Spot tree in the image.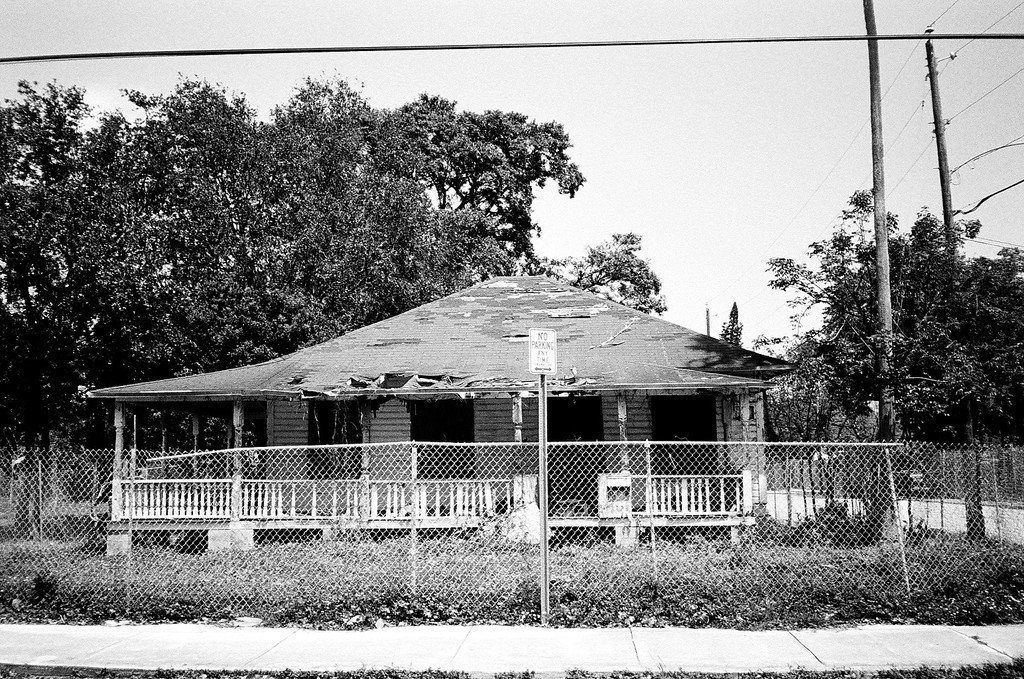
tree found at bbox=(722, 298, 743, 347).
